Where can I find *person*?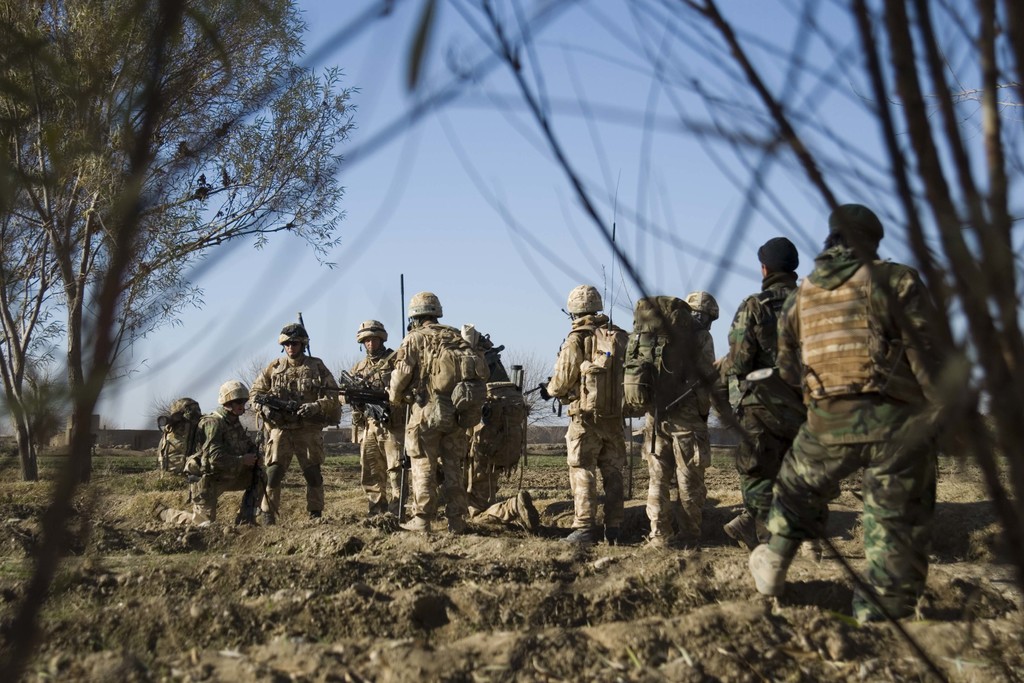
You can find it at crop(719, 236, 805, 546).
